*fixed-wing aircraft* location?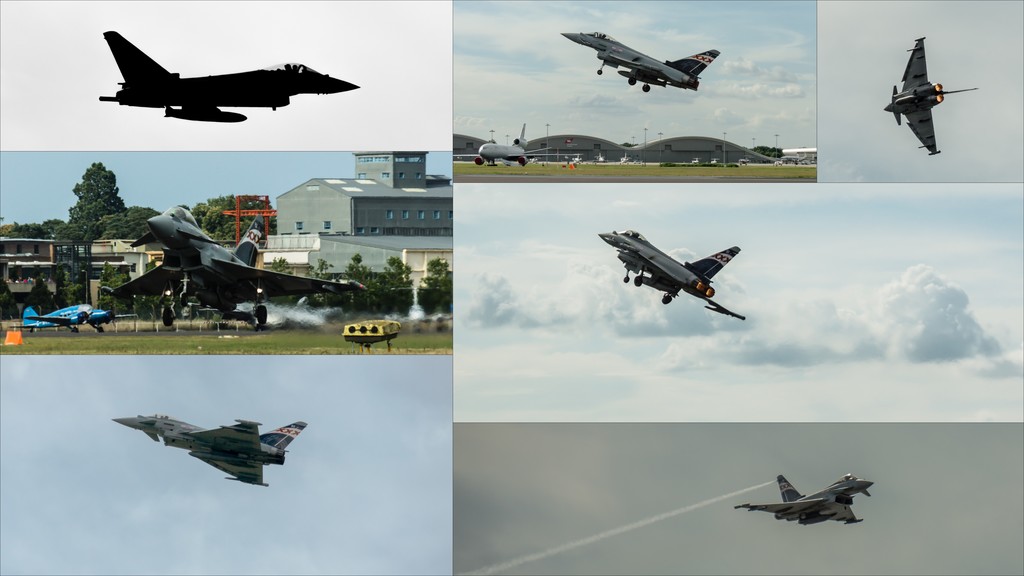
locate(107, 214, 369, 331)
